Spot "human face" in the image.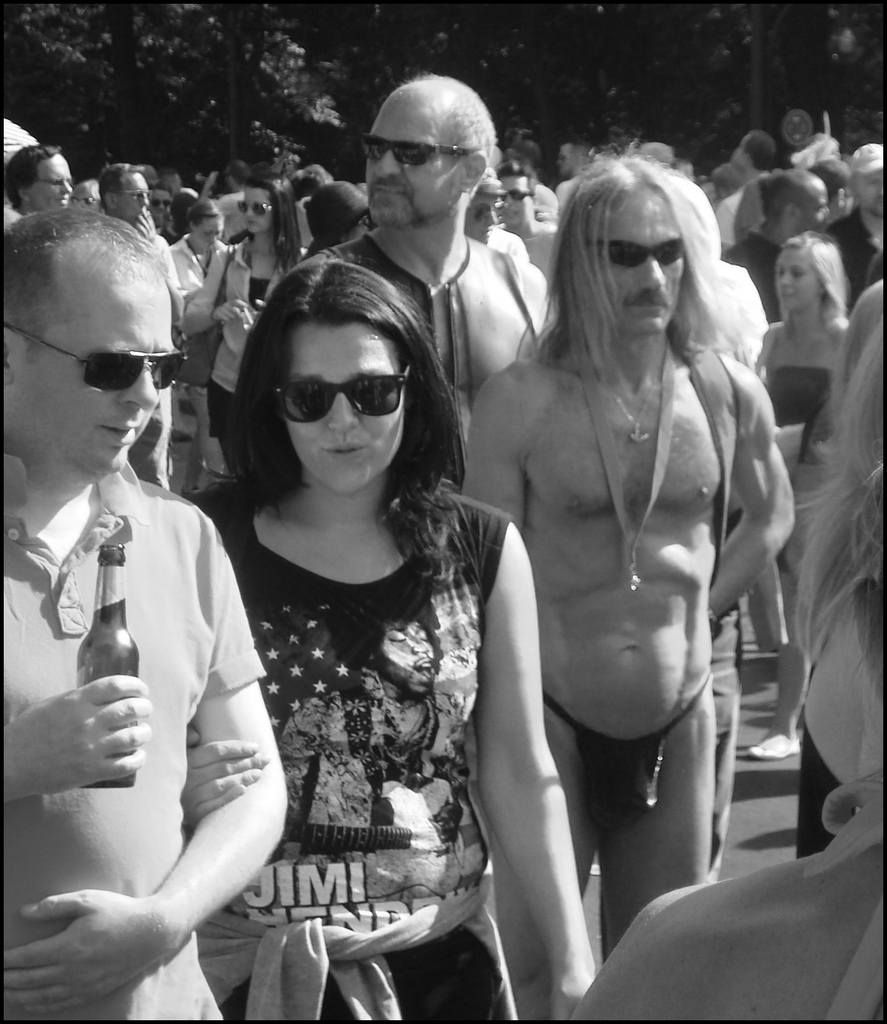
"human face" found at bbox=[31, 156, 70, 209].
